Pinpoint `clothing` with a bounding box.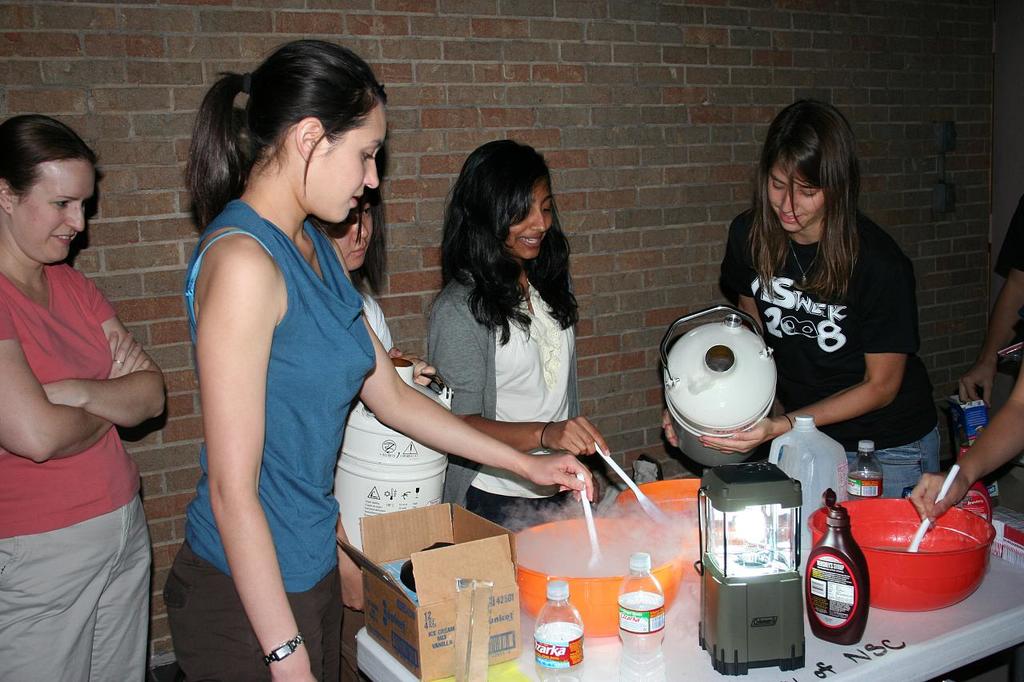
<region>0, 259, 150, 681</region>.
